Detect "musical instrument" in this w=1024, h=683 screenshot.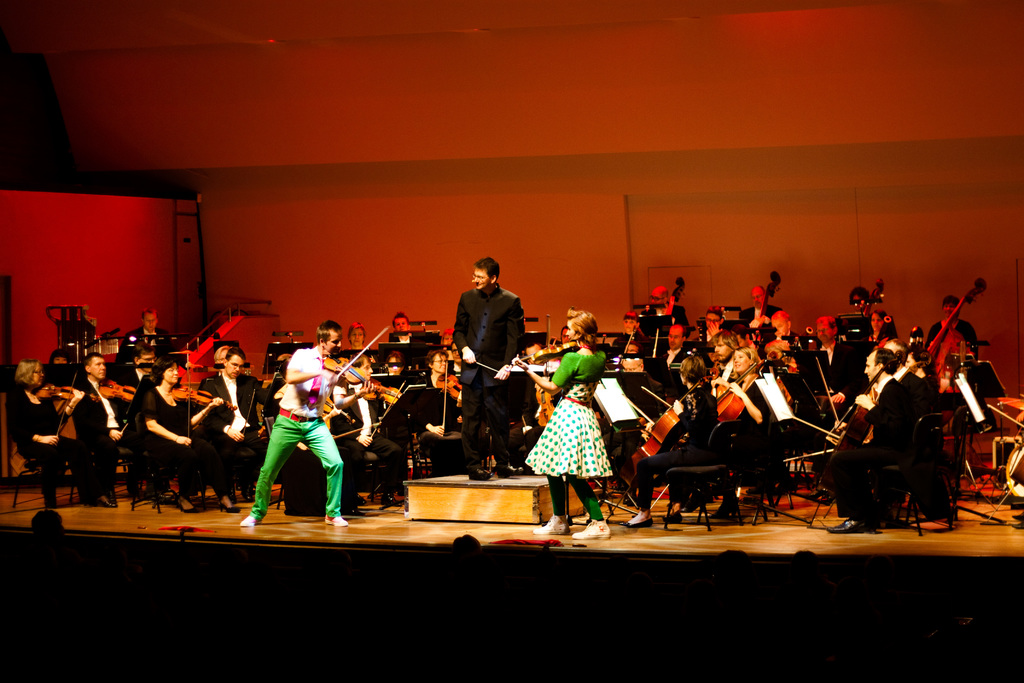
Detection: BBox(780, 352, 898, 500).
